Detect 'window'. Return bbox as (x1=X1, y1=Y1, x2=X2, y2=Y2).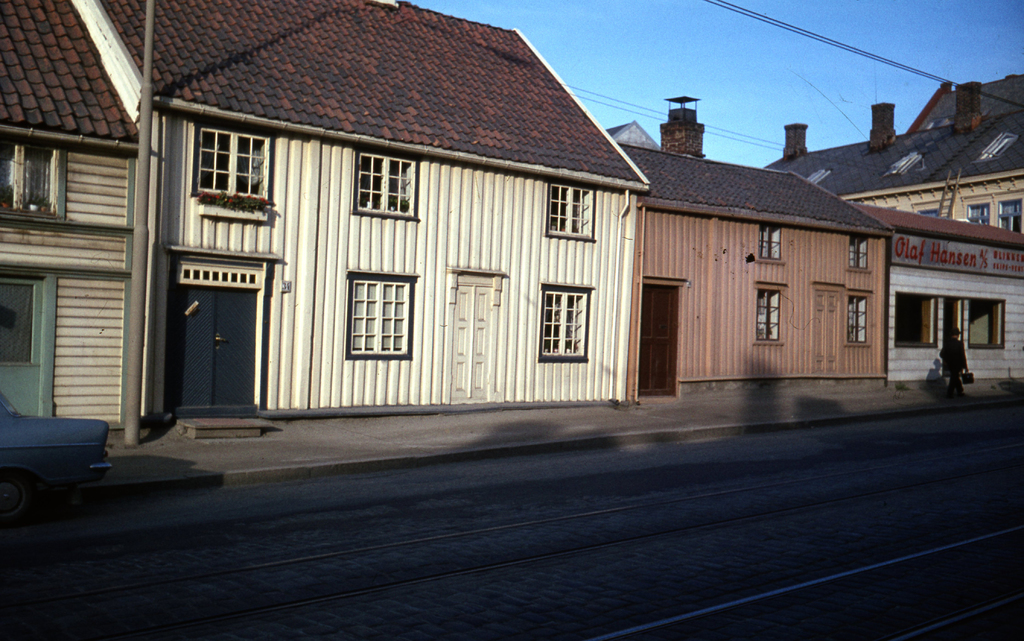
(x1=0, y1=139, x2=60, y2=211).
